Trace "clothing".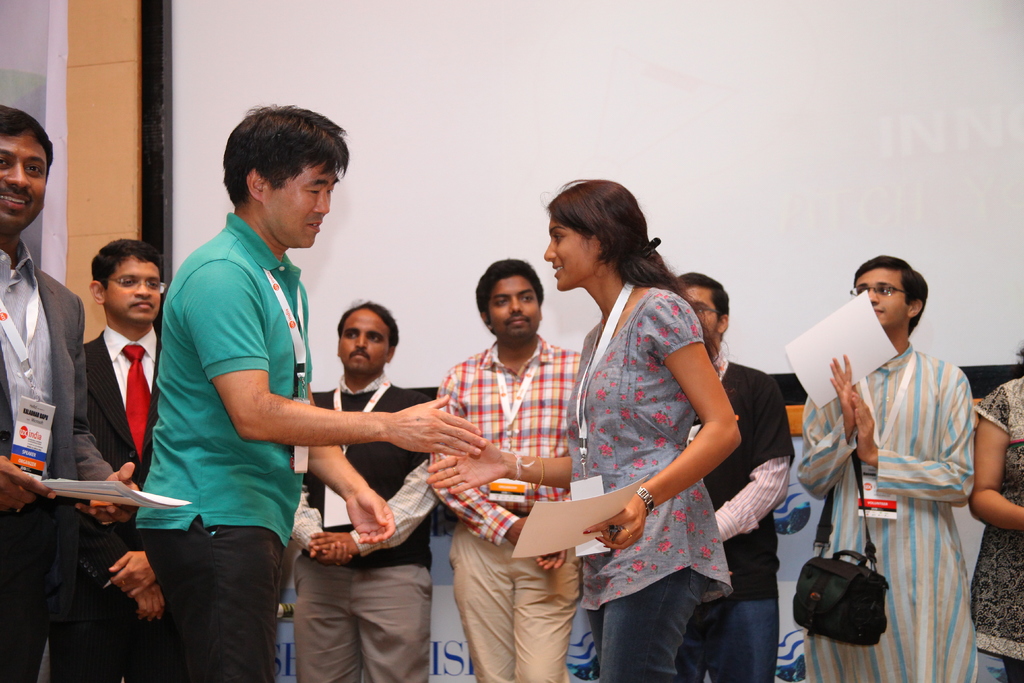
Traced to l=798, t=340, r=979, b=682.
